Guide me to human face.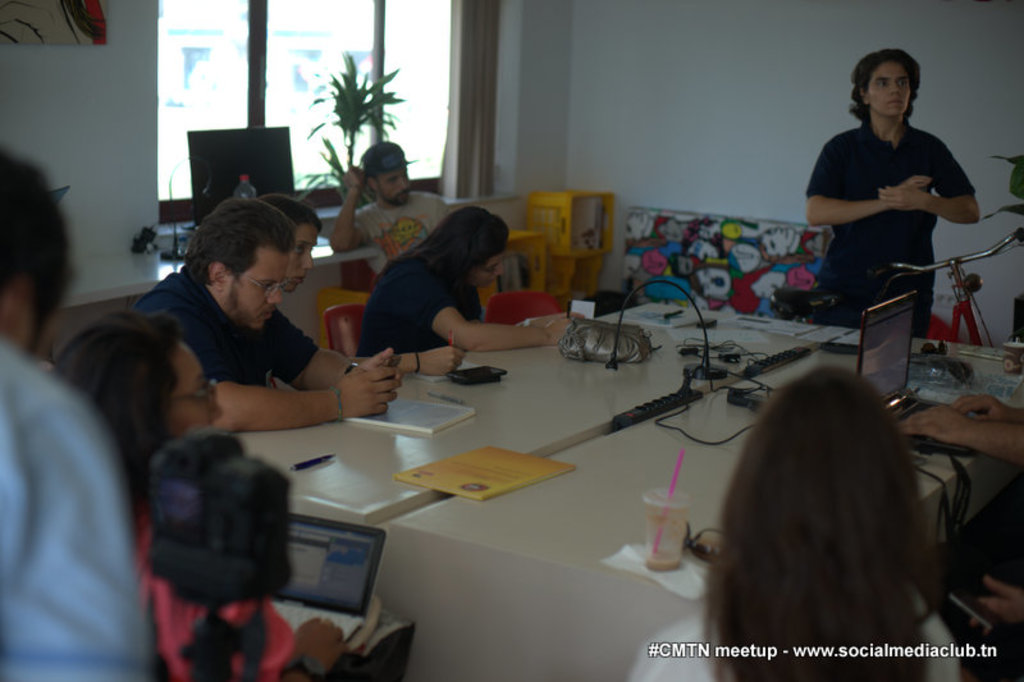
Guidance: x1=168 y1=337 x2=225 y2=430.
